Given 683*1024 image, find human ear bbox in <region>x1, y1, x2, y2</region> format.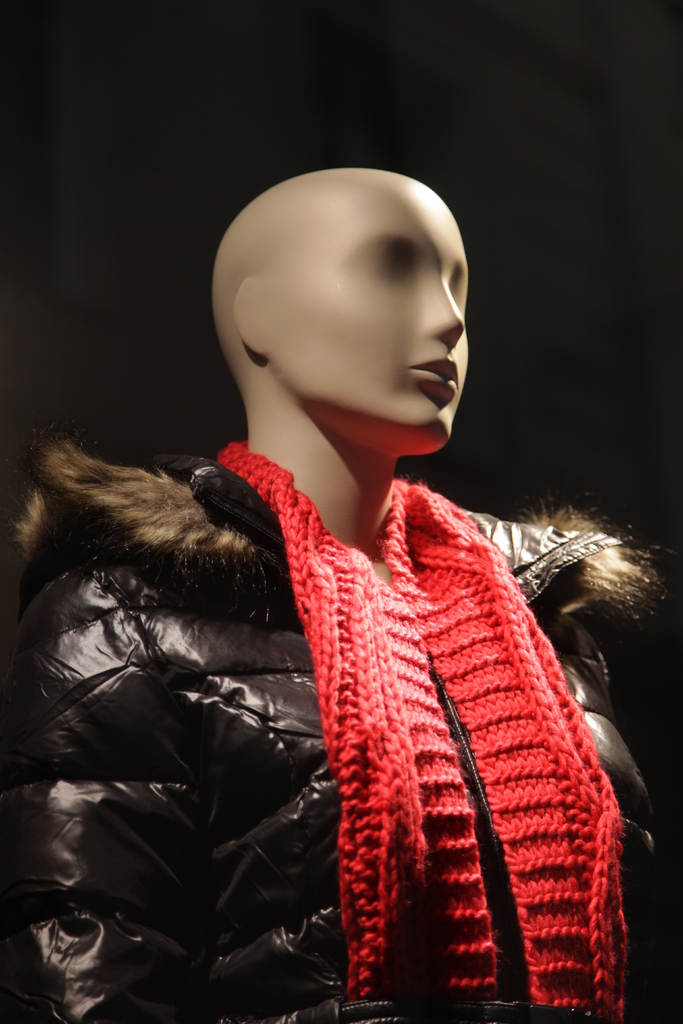
<region>235, 278, 265, 355</region>.
